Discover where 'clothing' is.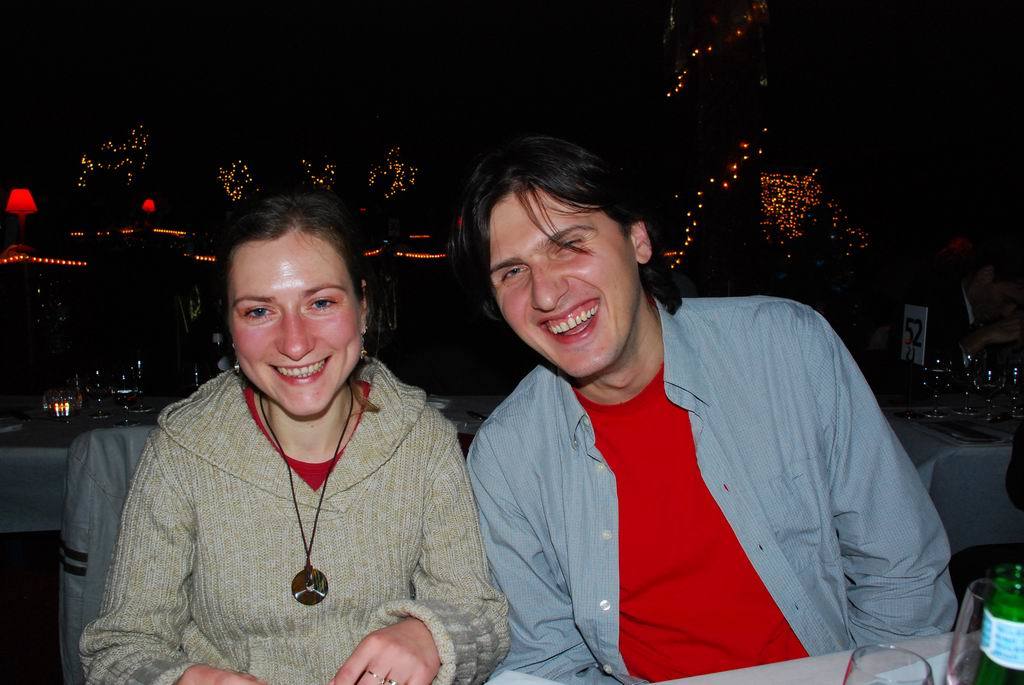
Discovered at crop(77, 326, 512, 671).
